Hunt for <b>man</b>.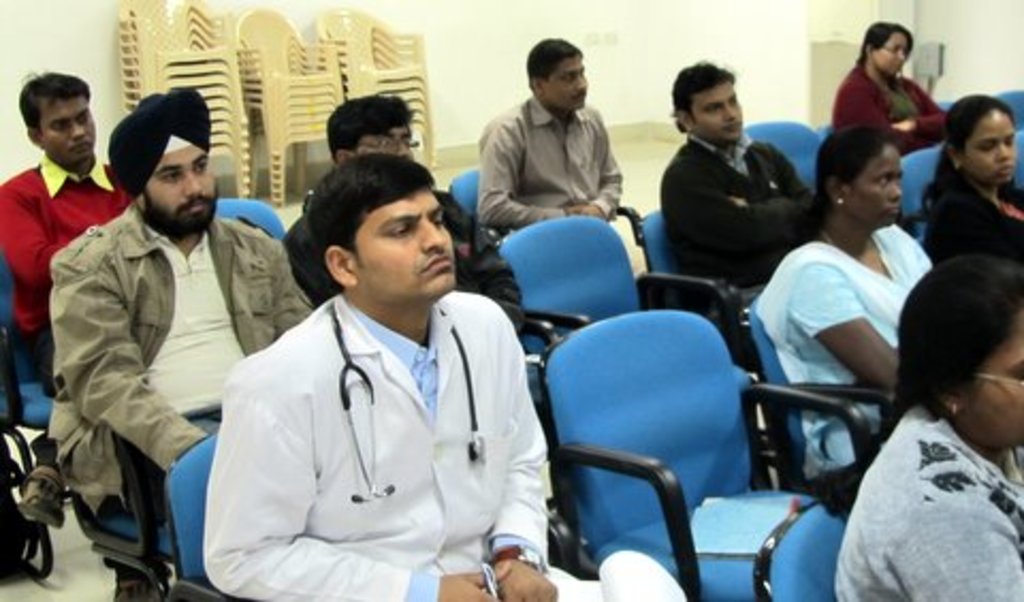
Hunted down at select_region(653, 62, 826, 290).
